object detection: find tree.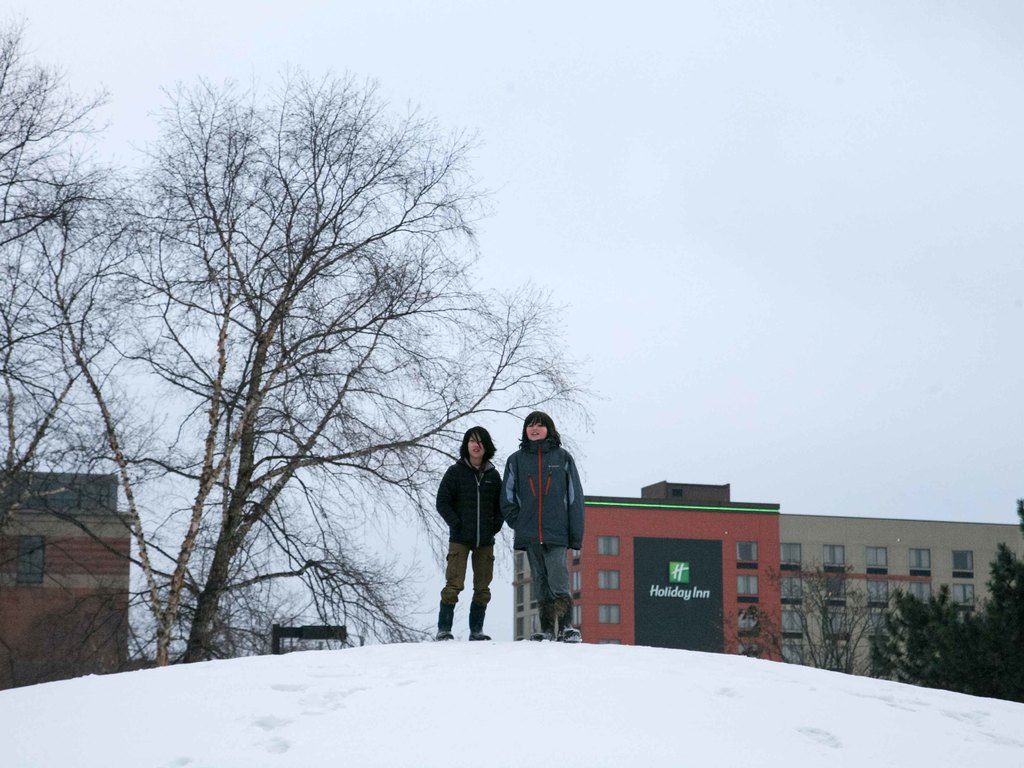
(left=75, top=53, right=455, bottom=710).
